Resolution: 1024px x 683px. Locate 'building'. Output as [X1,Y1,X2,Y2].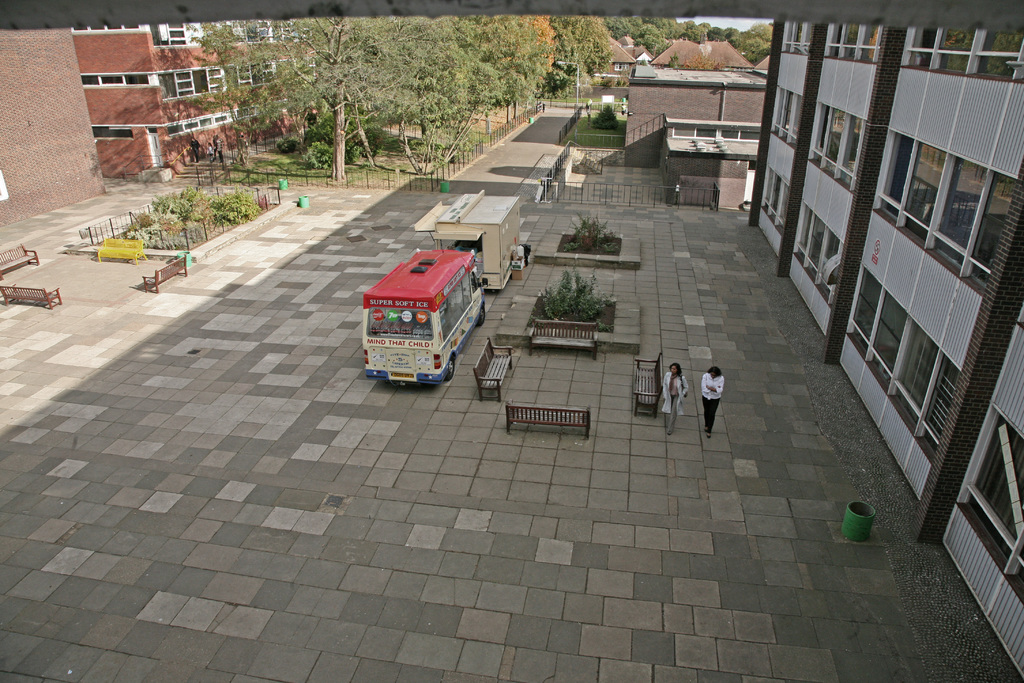
[78,28,316,183].
